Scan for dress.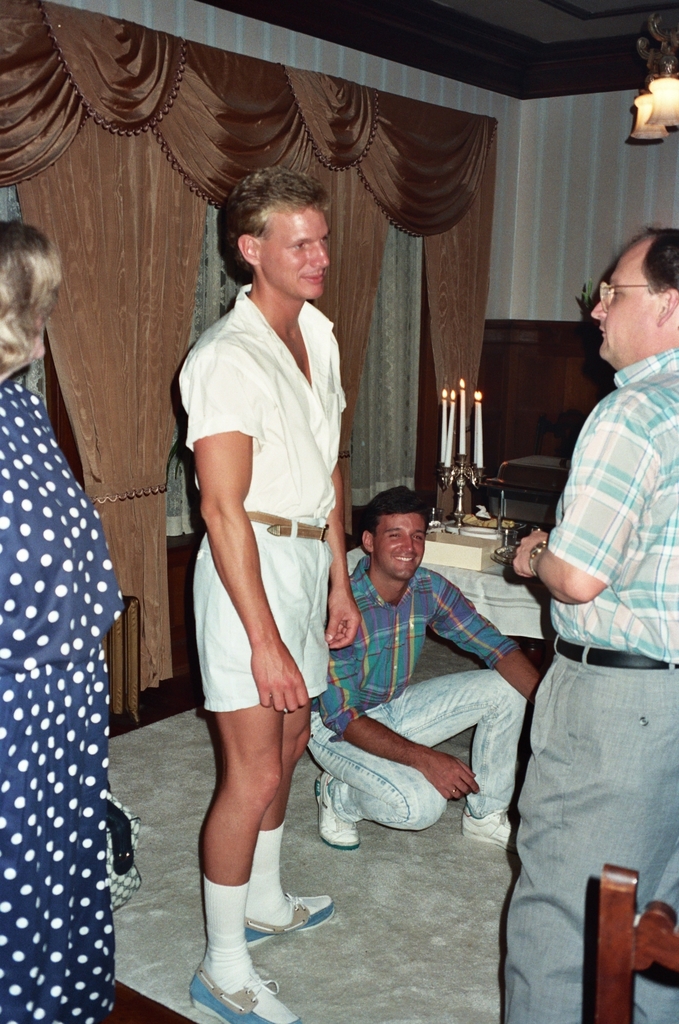
Scan result: [x1=0, y1=357, x2=123, y2=1023].
